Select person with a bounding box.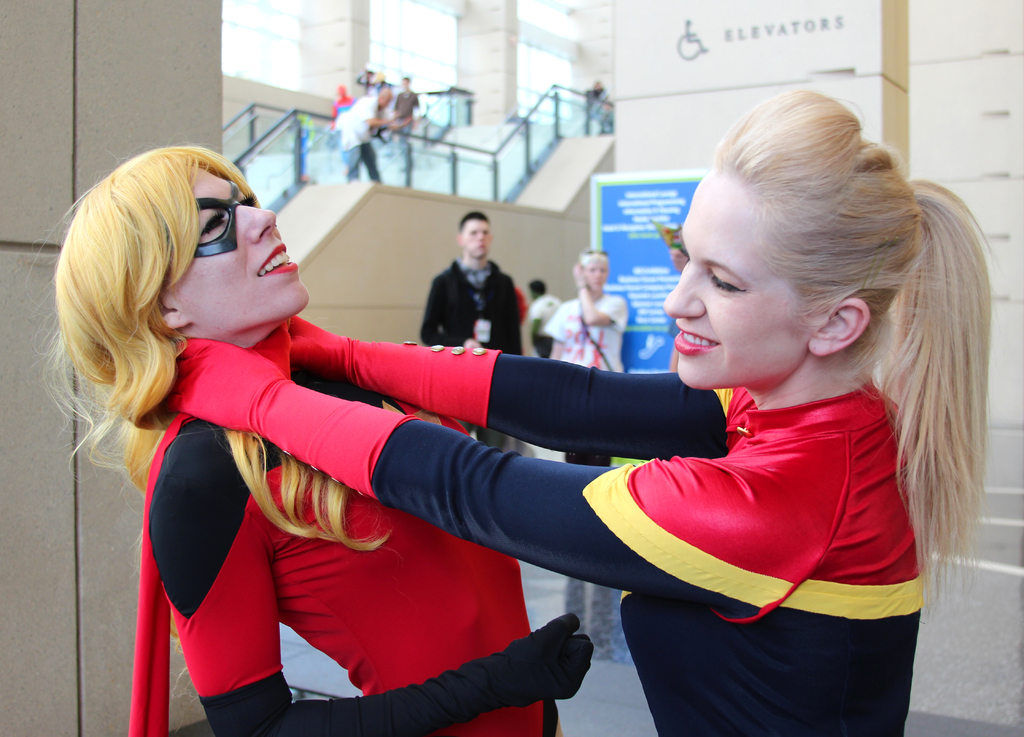
[left=668, top=245, right=688, bottom=375].
